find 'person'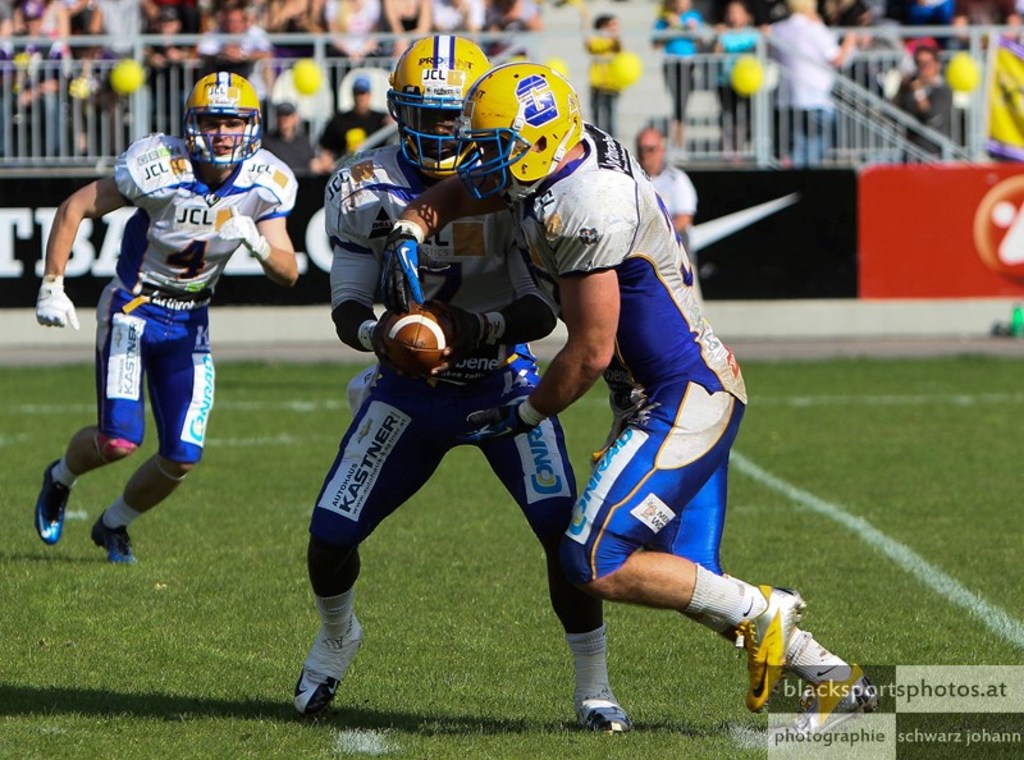
381:132:872:747
